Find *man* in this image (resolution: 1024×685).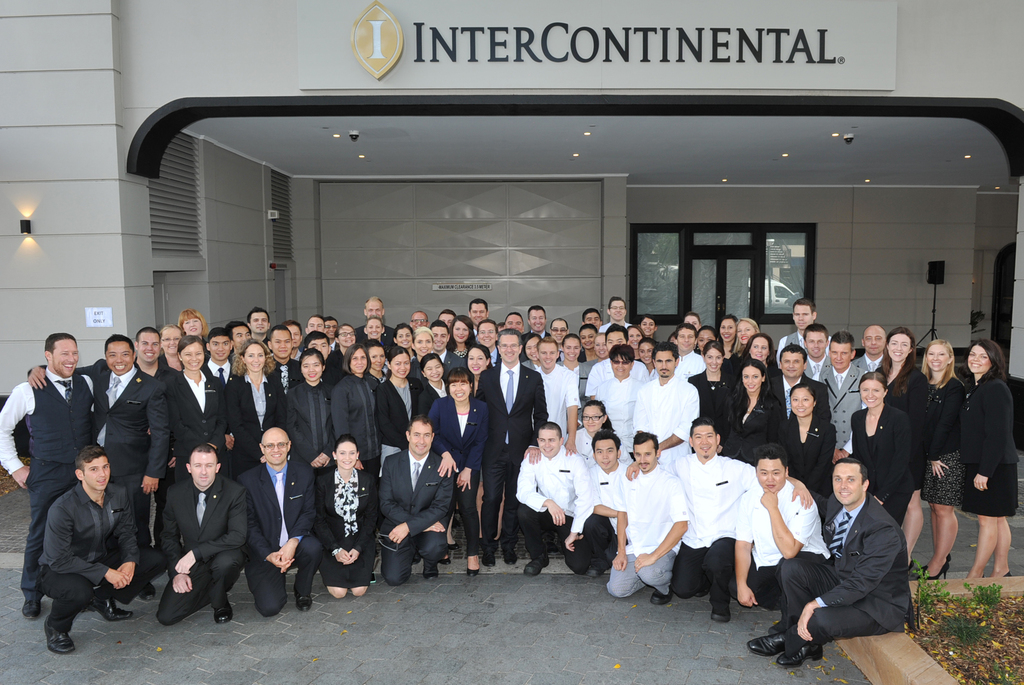
813 330 877 474.
